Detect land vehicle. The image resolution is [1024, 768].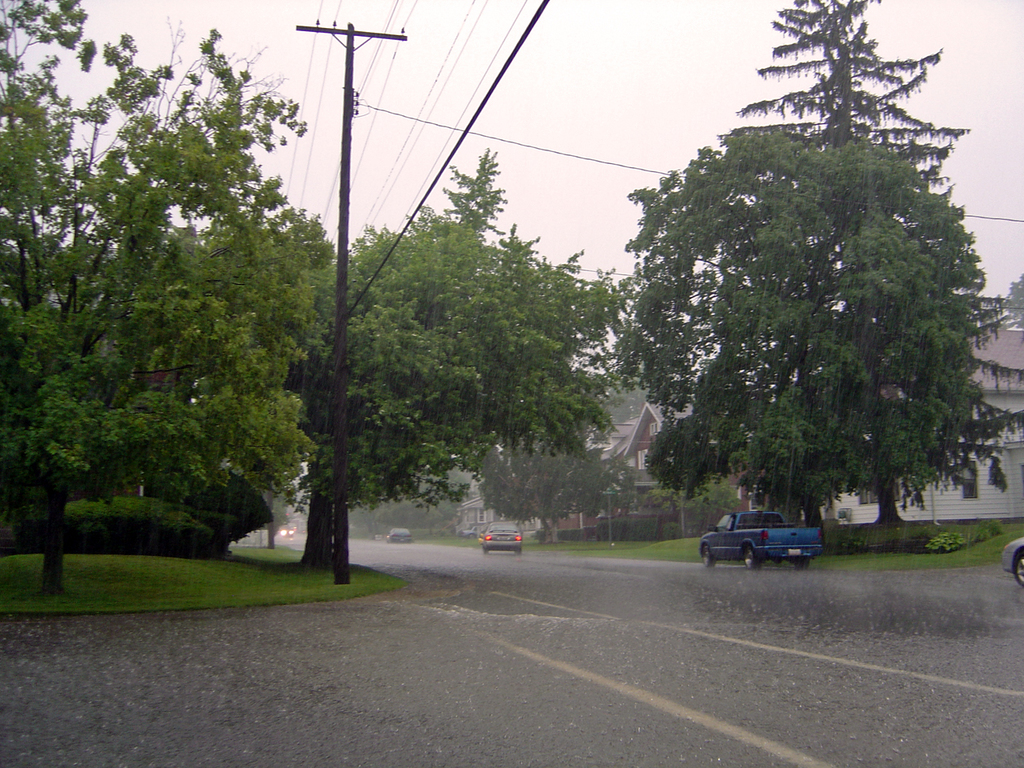
[left=384, top=525, right=414, bottom=546].
